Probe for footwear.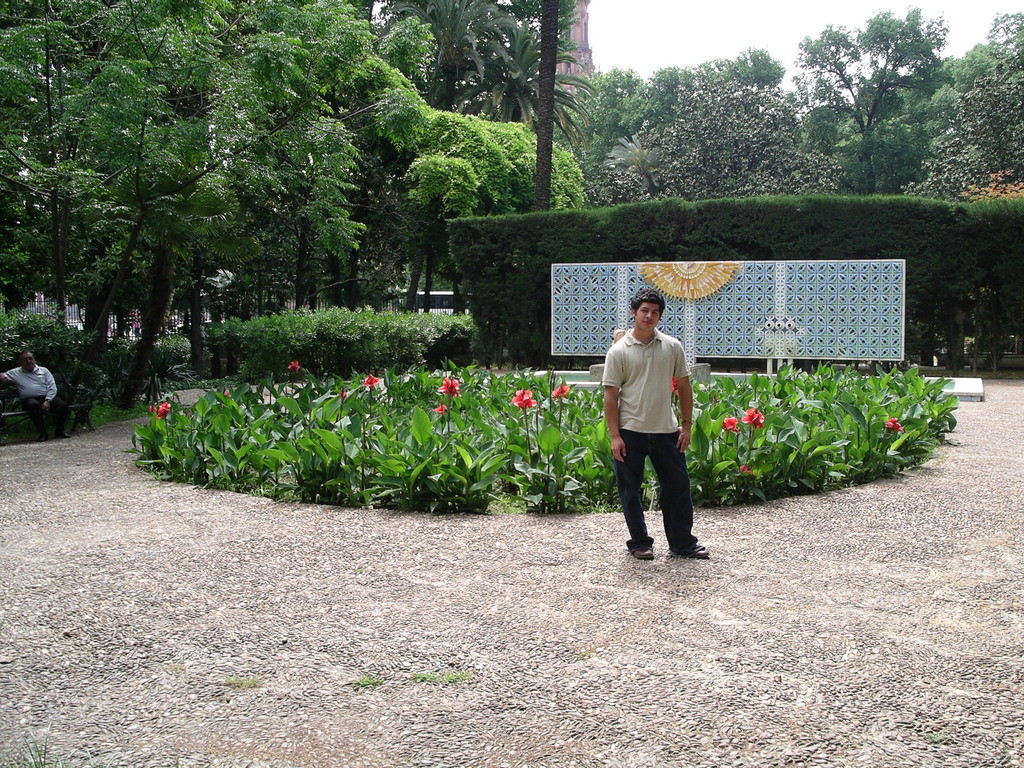
Probe result: [631, 548, 653, 559].
